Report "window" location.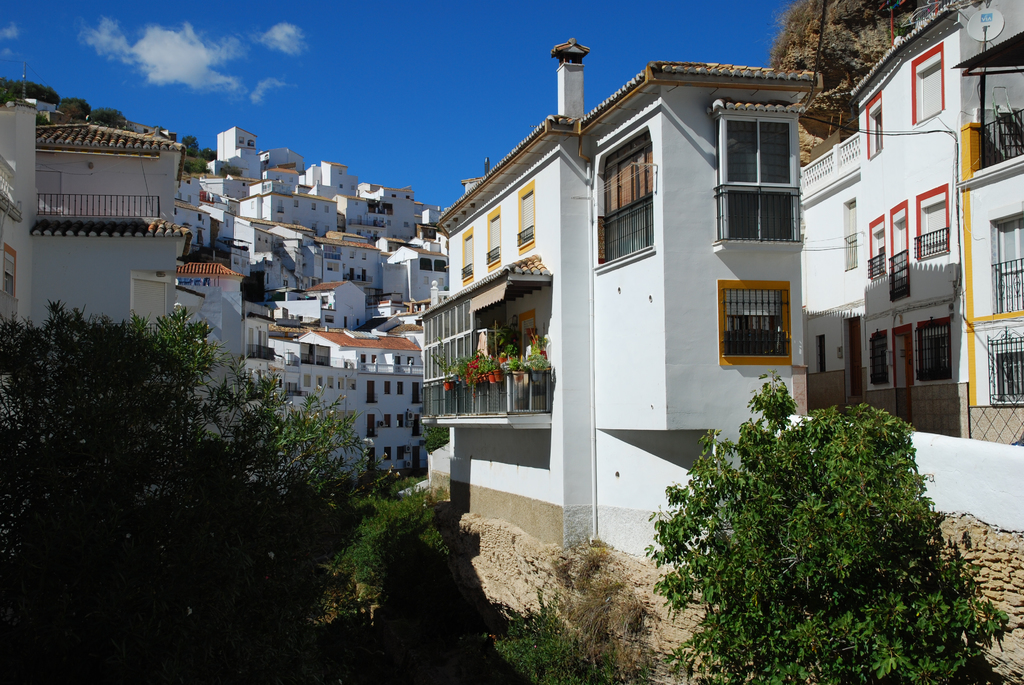
Report: pyautogui.locateOnScreen(716, 111, 792, 248).
